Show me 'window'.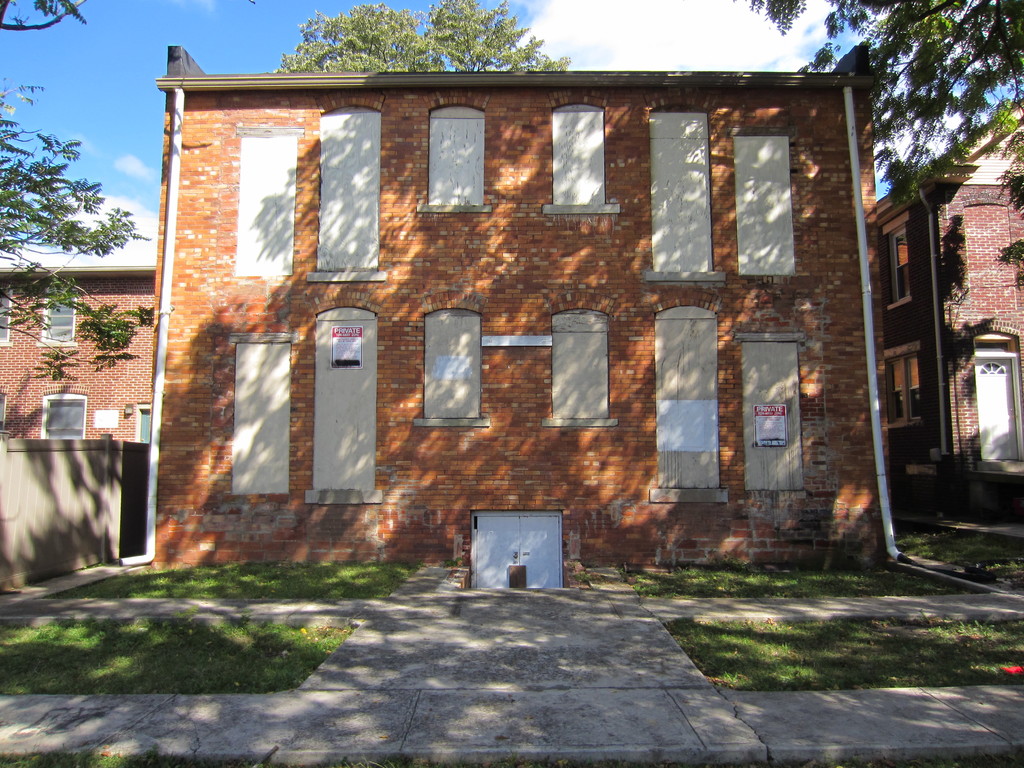
'window' is here: Rect(907, 352, 927, 424).
